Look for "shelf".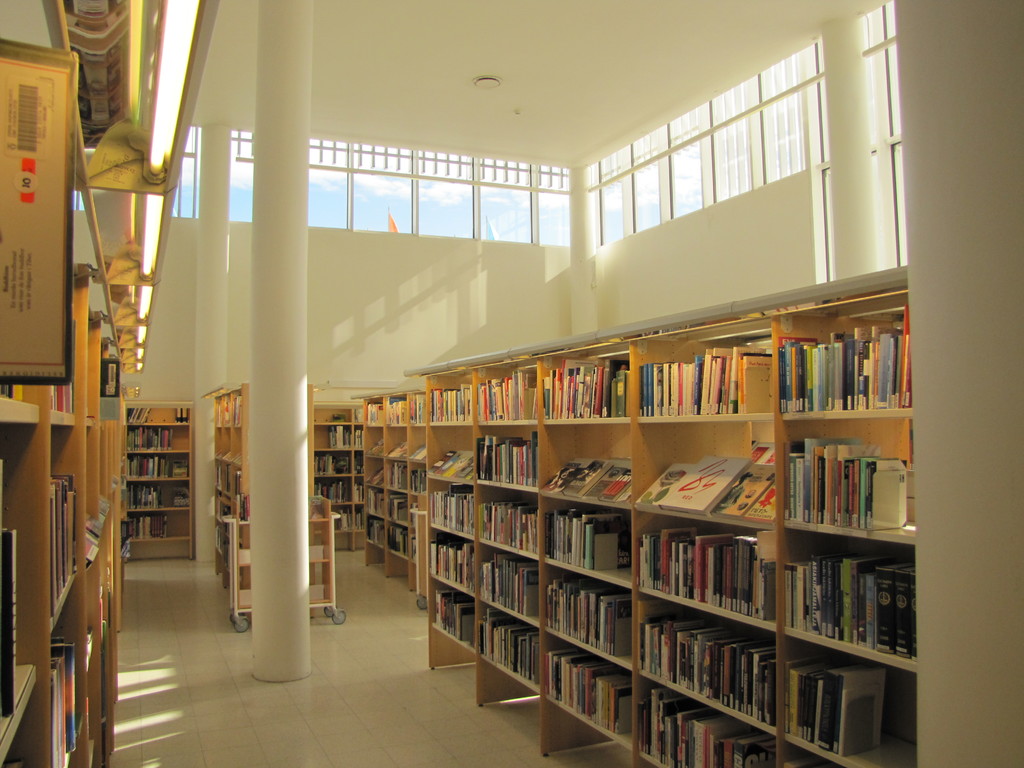
Found: detection(0, 252, 125, 765).
